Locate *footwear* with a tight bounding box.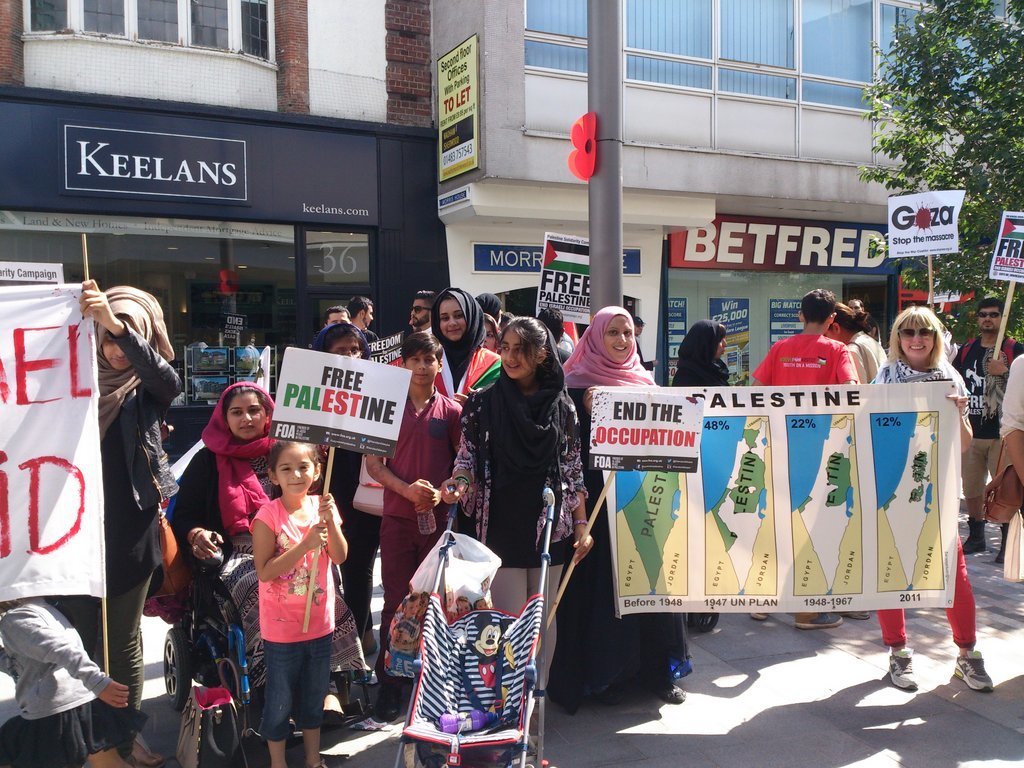
left=796, top=613, right=840, bottom=629.
